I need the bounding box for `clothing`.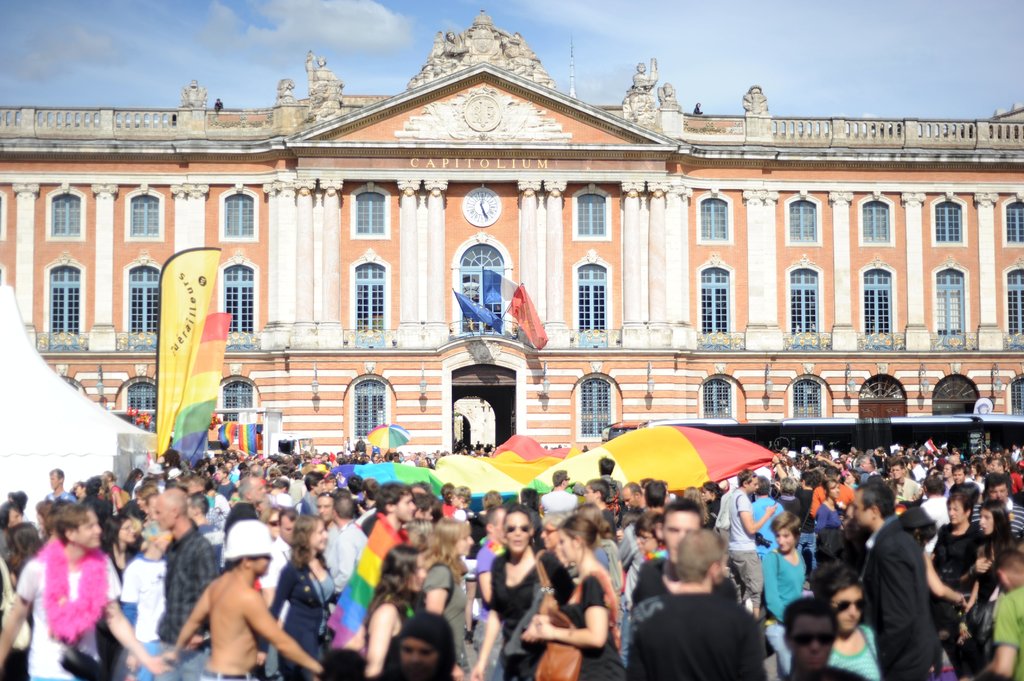
Here it is: bbox(931, 518, 990, 594).
